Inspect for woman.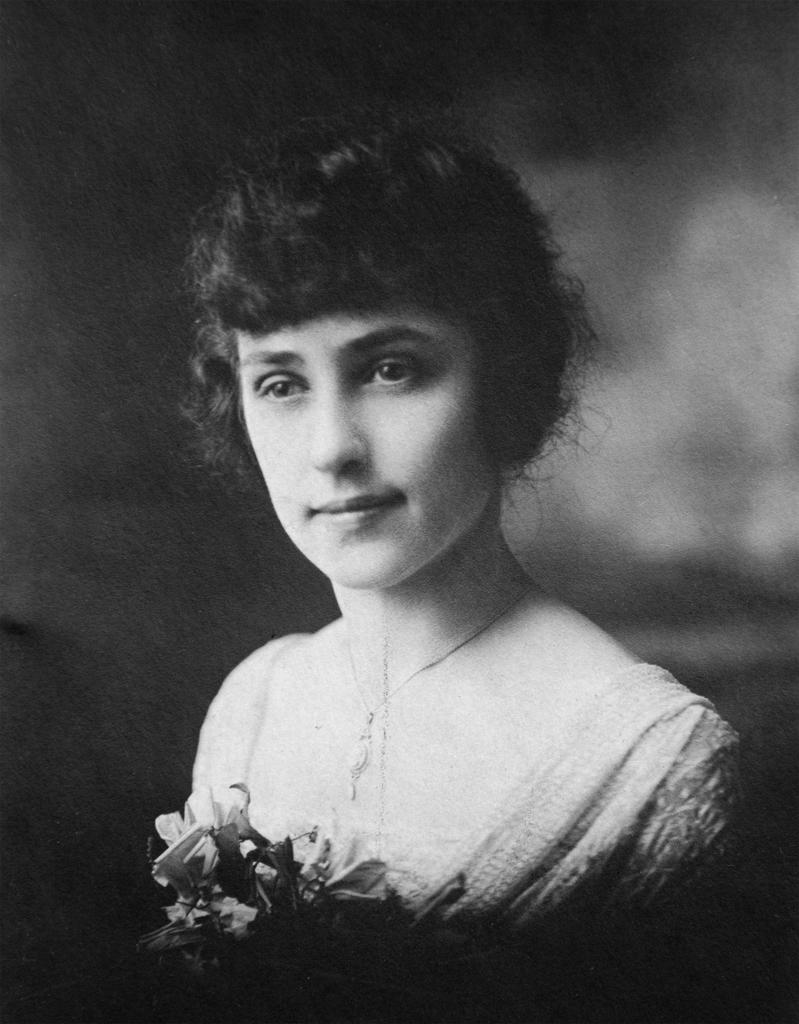
Inspection: left=97, top=99, right=773, bottom=980.
